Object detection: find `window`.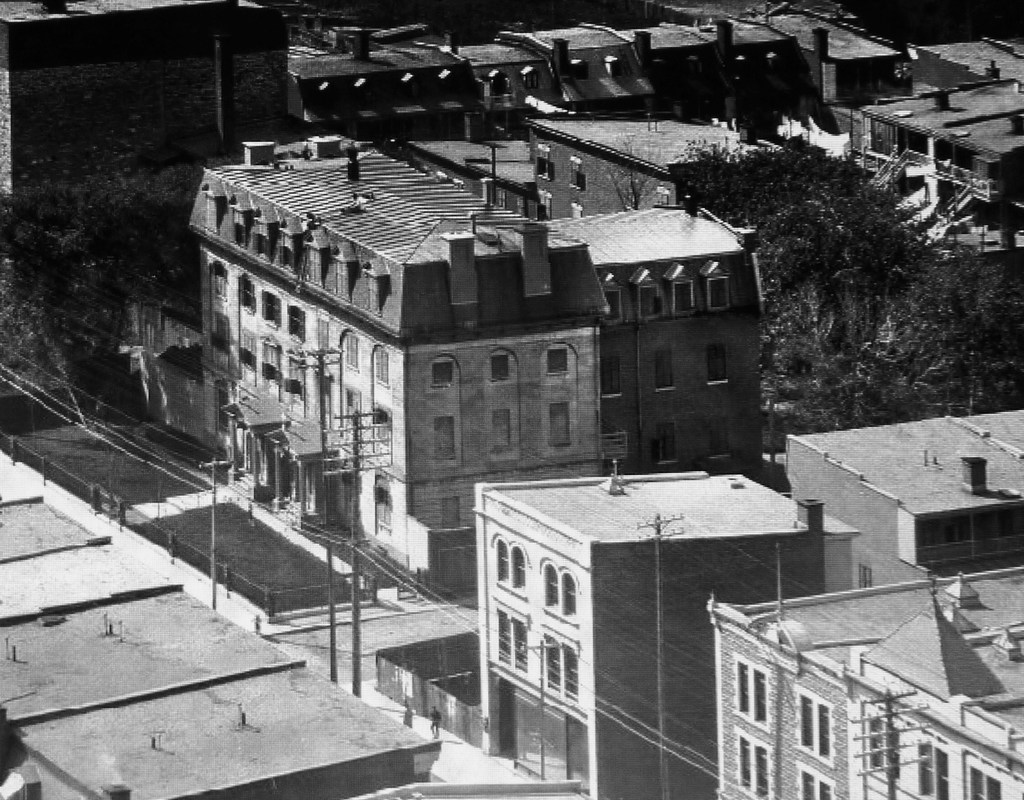
l=710, t=422, r=729, b=465.
